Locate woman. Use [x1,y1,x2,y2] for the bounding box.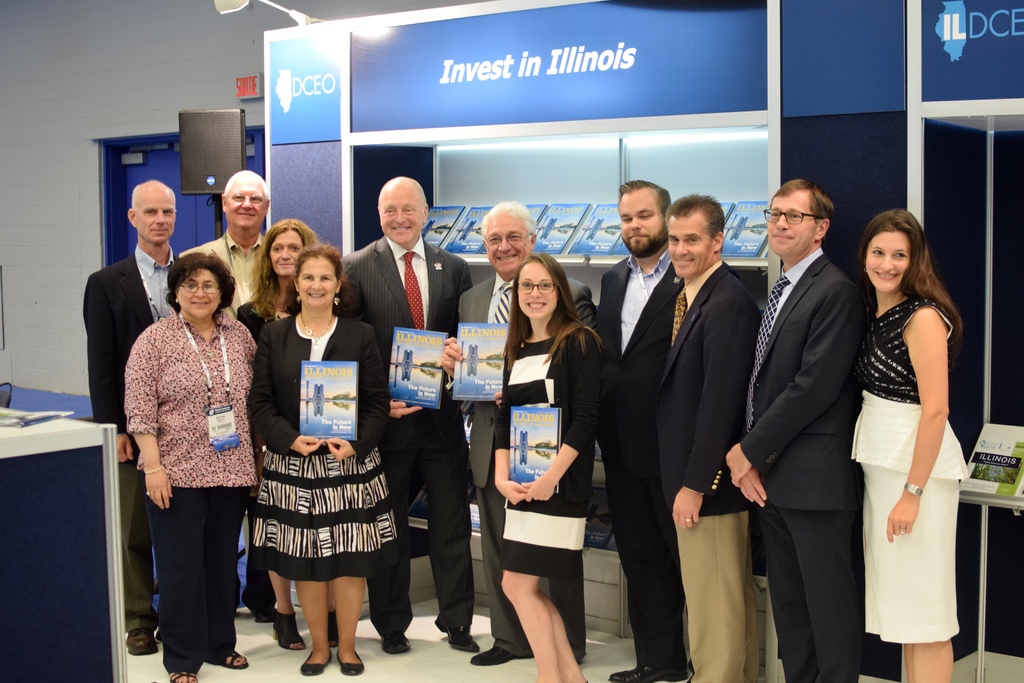
[116,221,260,677].
